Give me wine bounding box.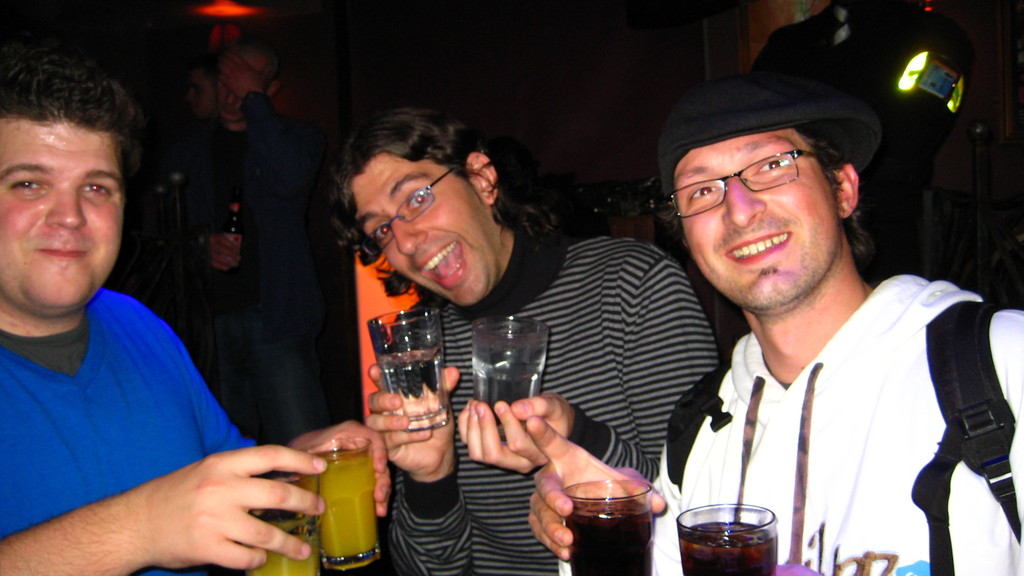
<region>678, 524, 778, 575</region>.
